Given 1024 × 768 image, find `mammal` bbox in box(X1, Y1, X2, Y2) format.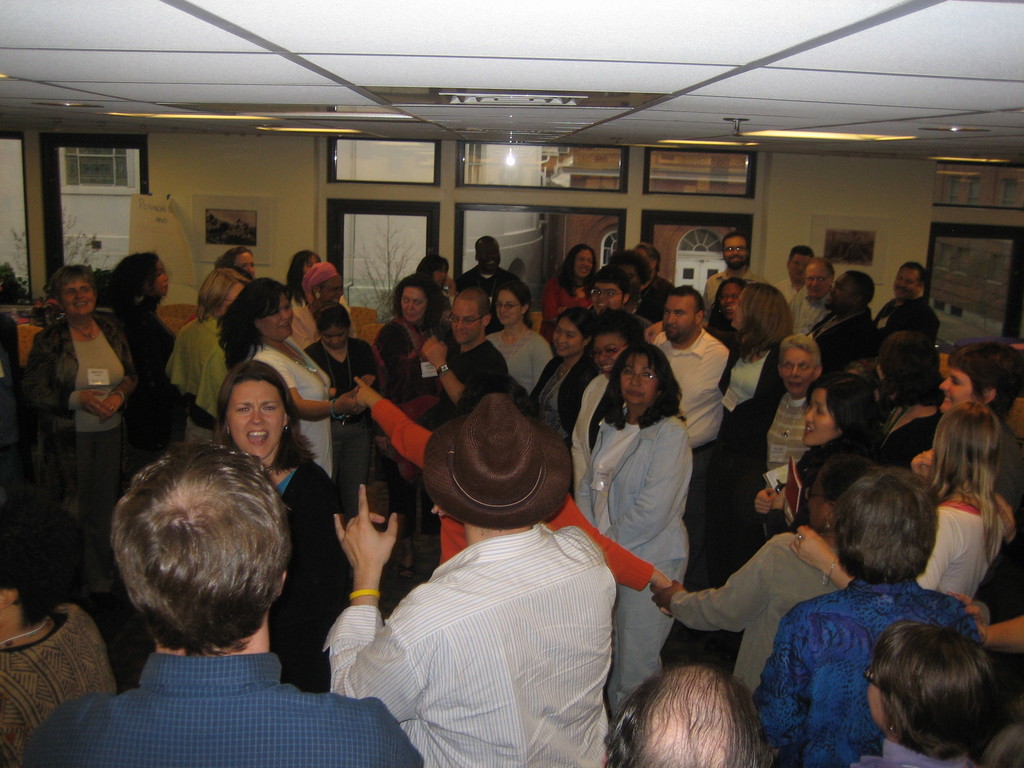
box(378, 273, 440, 365).
